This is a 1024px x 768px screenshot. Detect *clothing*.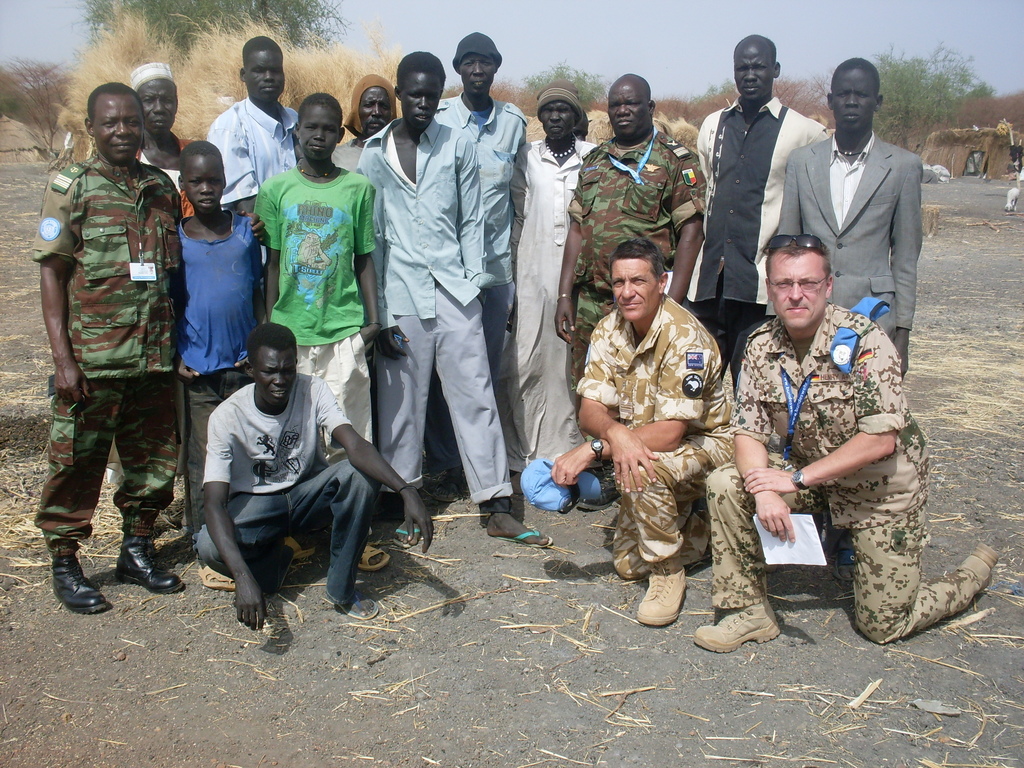
182,363,259,544.
